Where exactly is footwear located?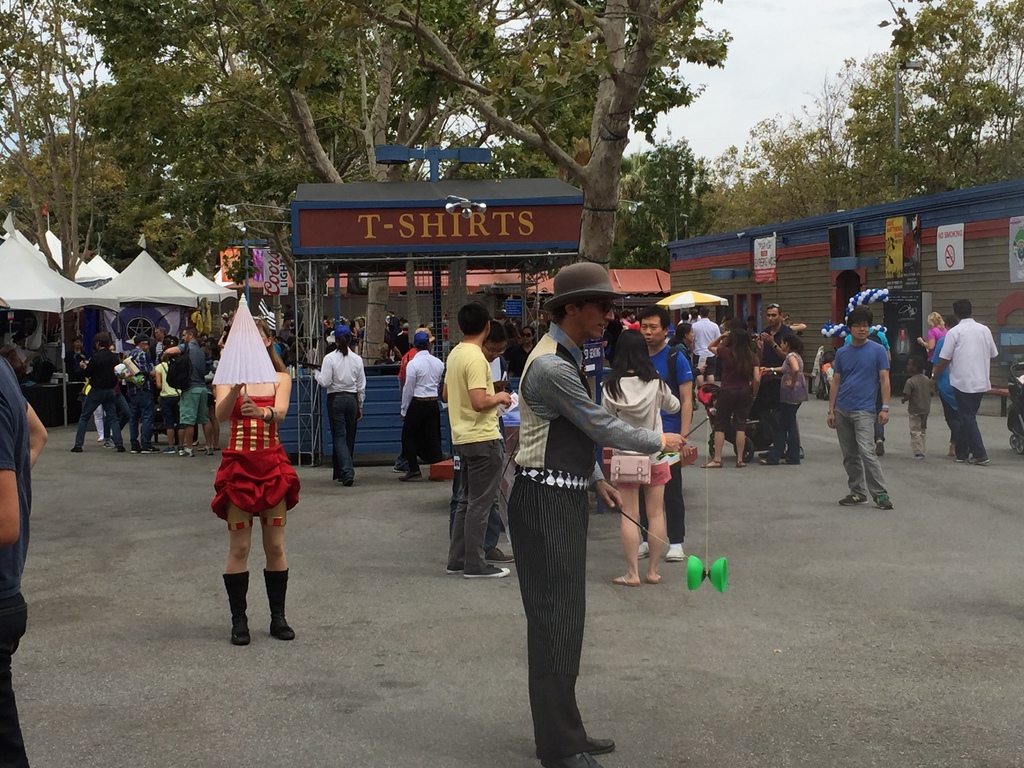
Its bounding box is [198,446,204,450].
